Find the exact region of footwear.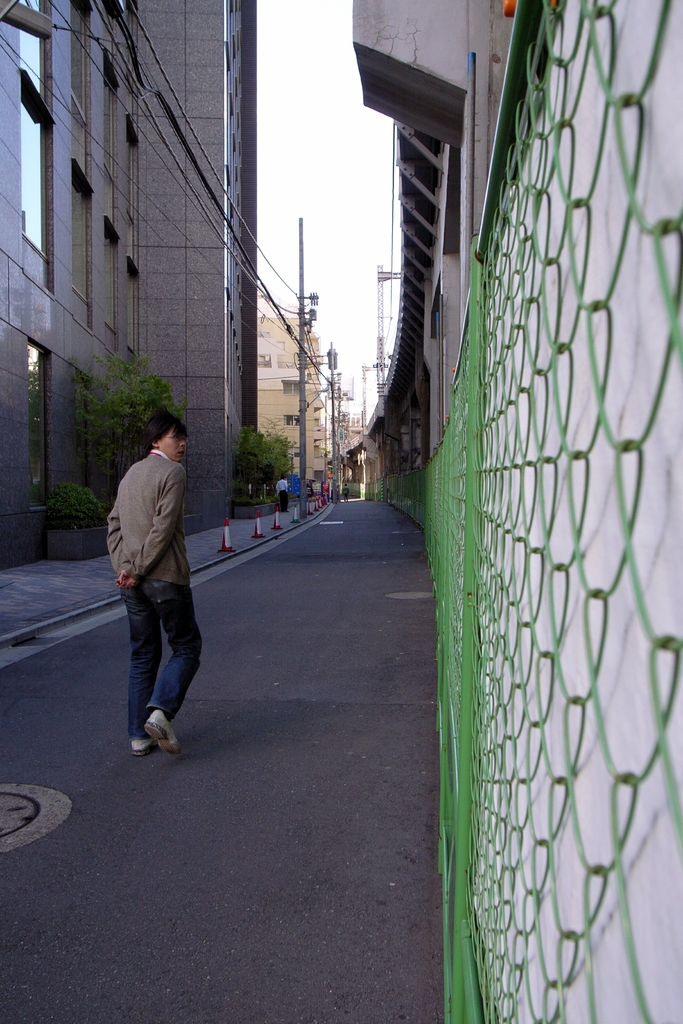
Exact region: 128:735:152:753.
